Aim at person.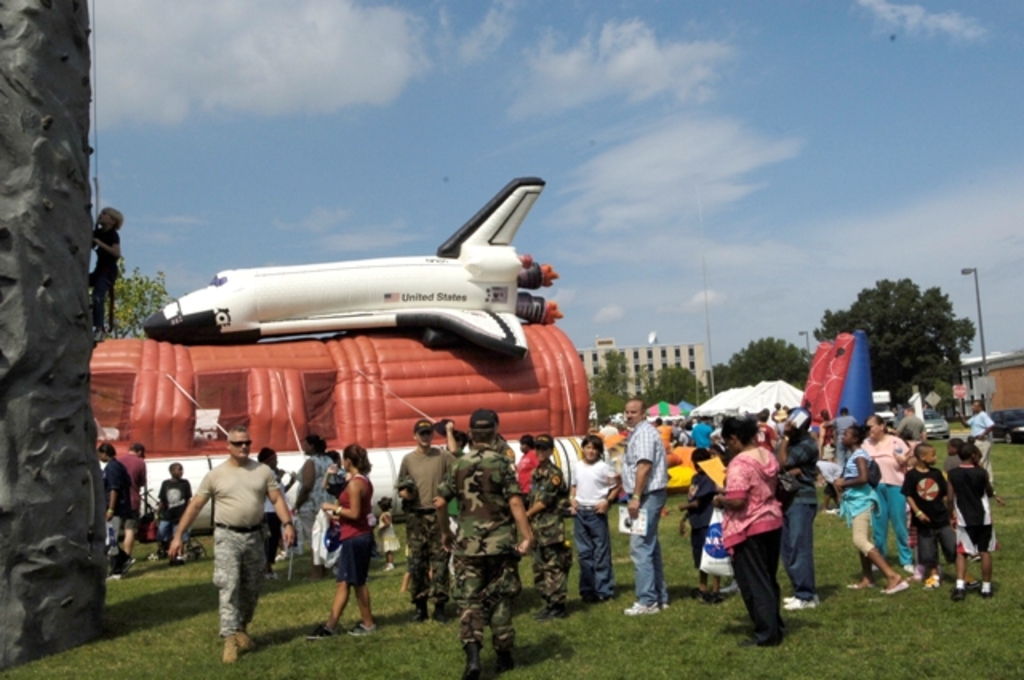
Aimed at 86:205:125:346.
